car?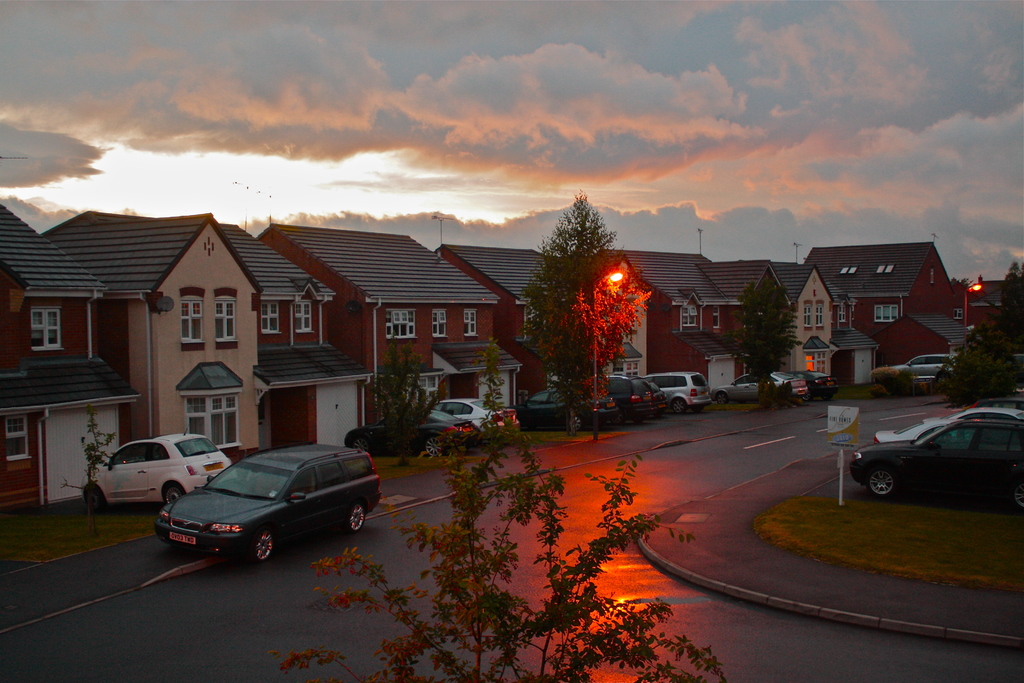
l=436, t=399, r=500, b=427
